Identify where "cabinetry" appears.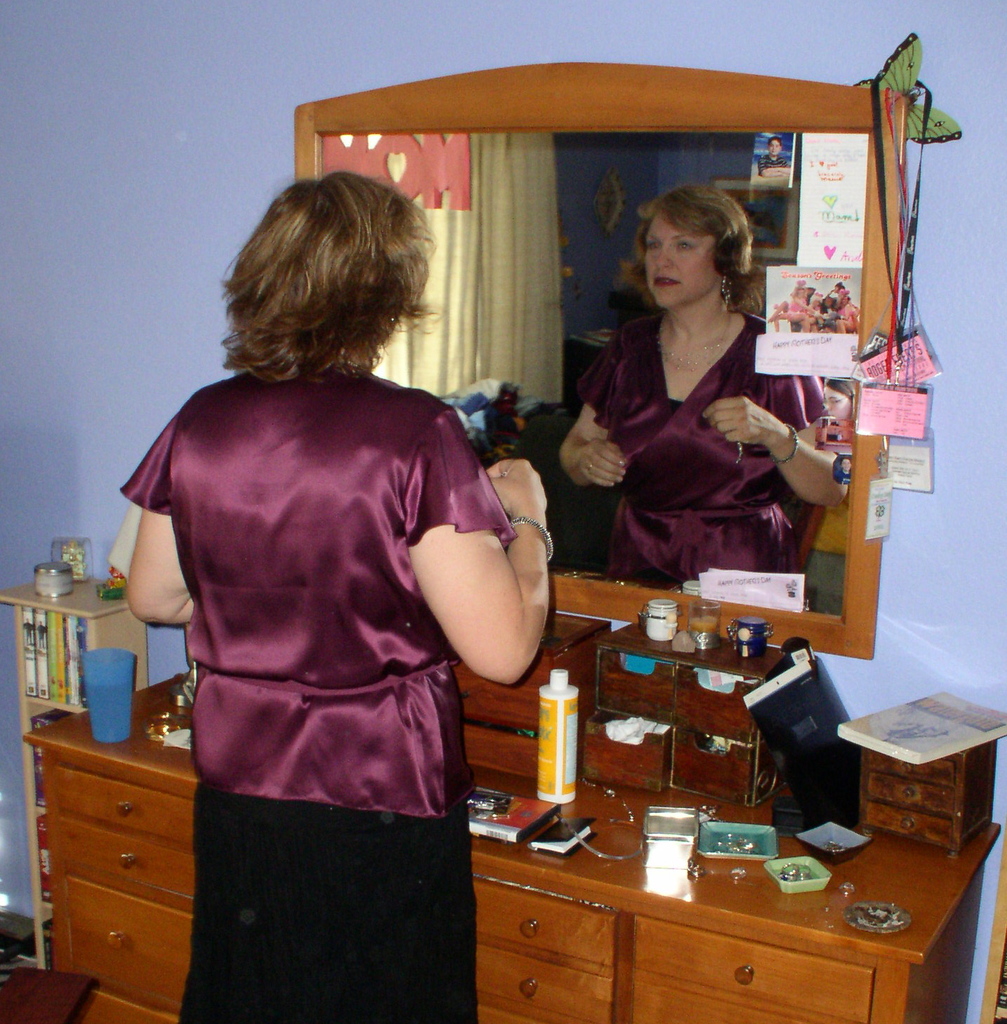
Appears at x1=485, y1=952, x2=618, y2=1022.
